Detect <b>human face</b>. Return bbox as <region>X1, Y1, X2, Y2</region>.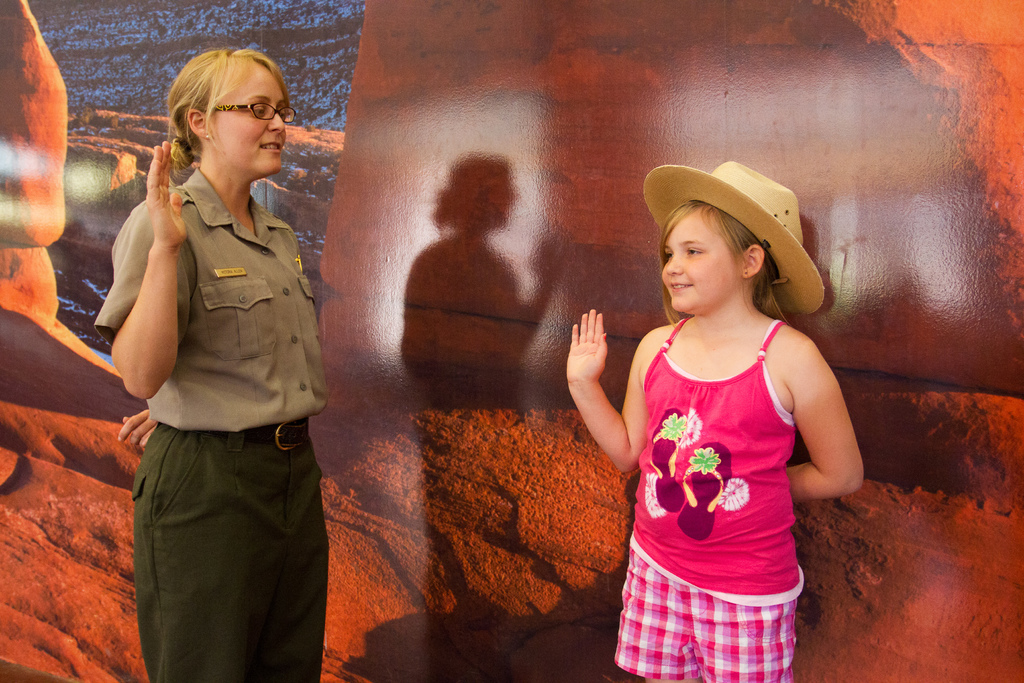
<region>658, 203, 746, 309</region>.
